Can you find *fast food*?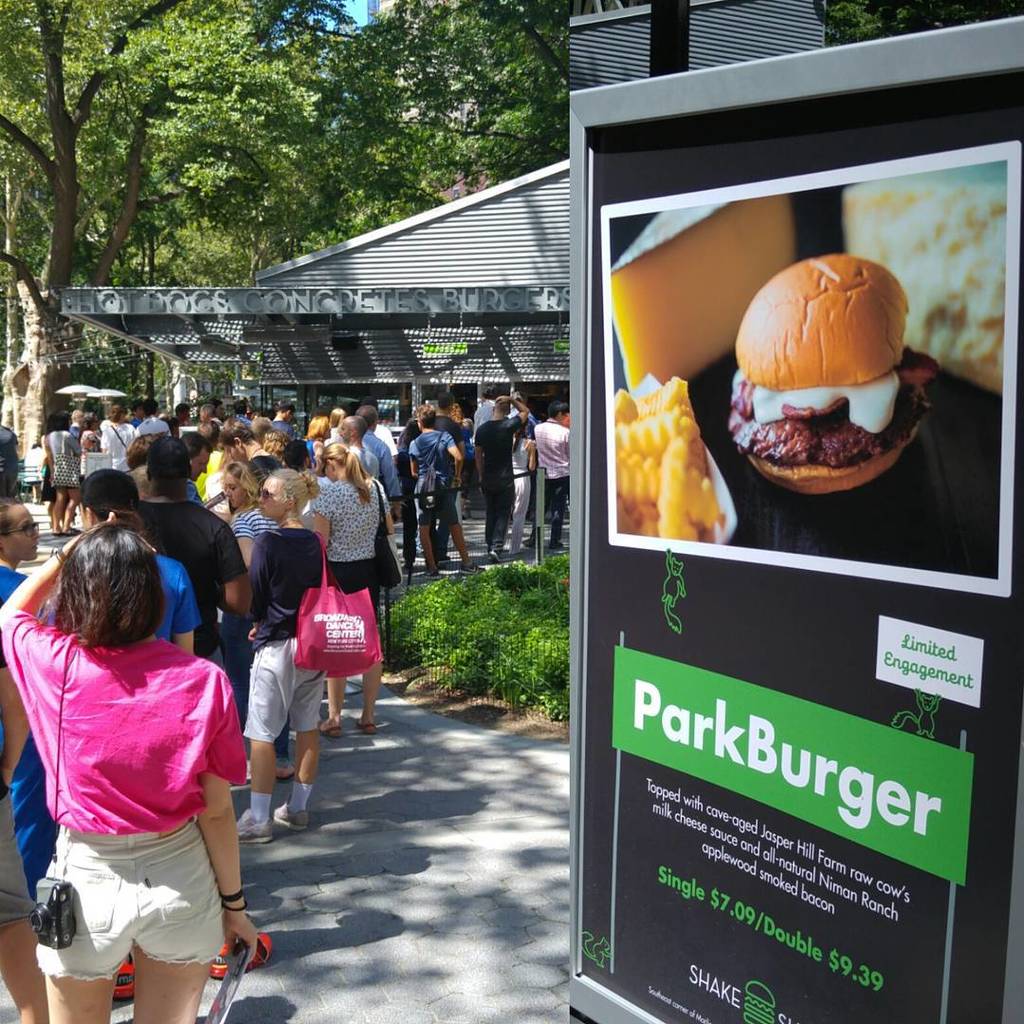
Yes, bounding box: BBox(744, 265, 931, 499).
